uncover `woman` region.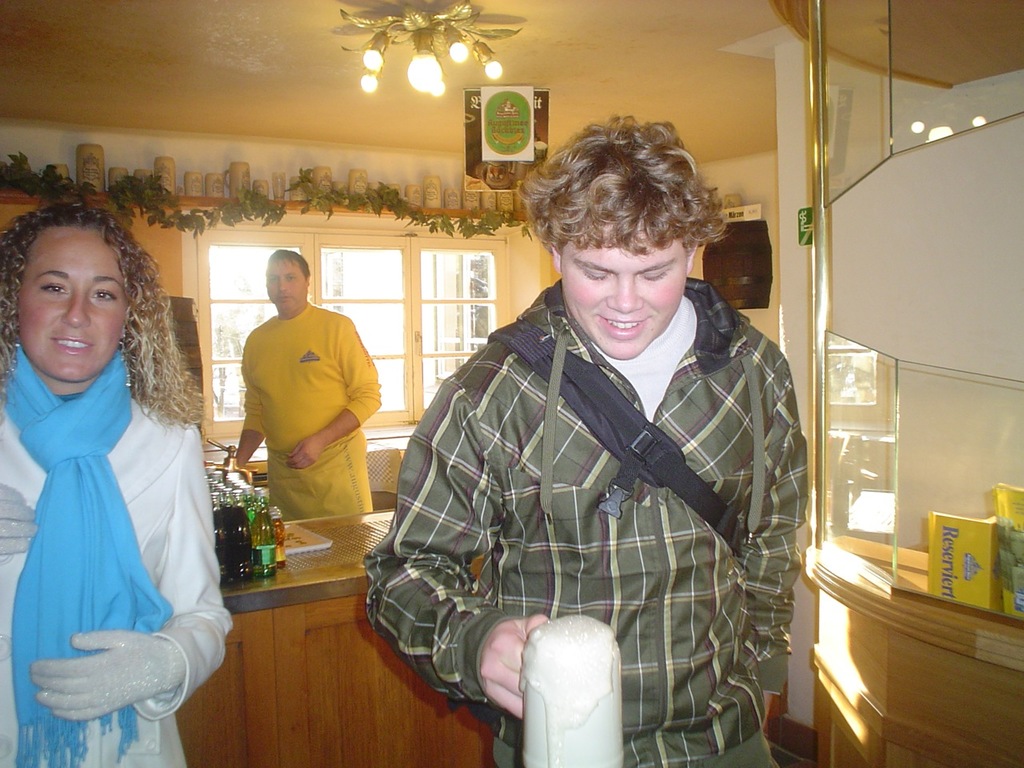
Uncovered: box=[0, 201, 218, 767].
